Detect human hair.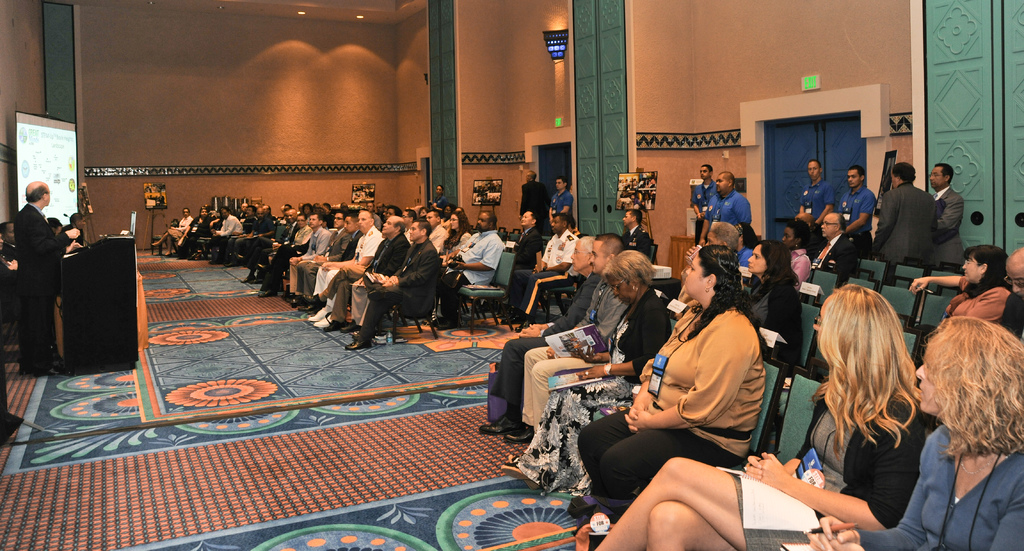
Detected at left=602, top=242, right=656, bottom=285.
